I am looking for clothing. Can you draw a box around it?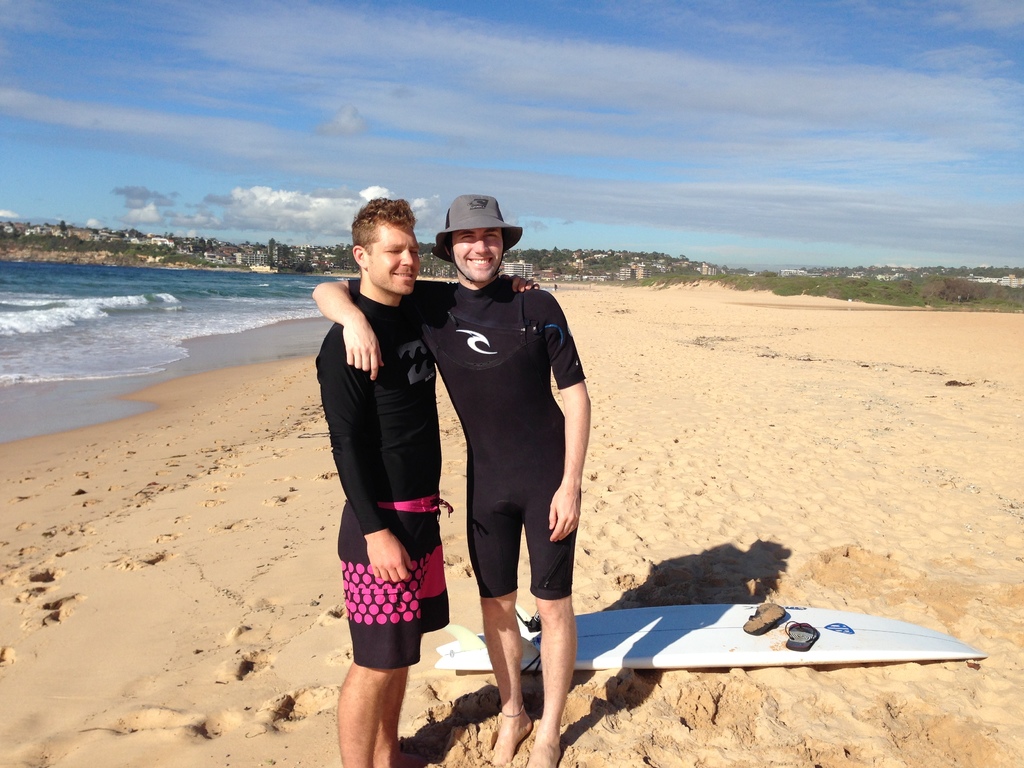
Sure, the bounding box is (left=314, top=290, right=447, bottom=683).
